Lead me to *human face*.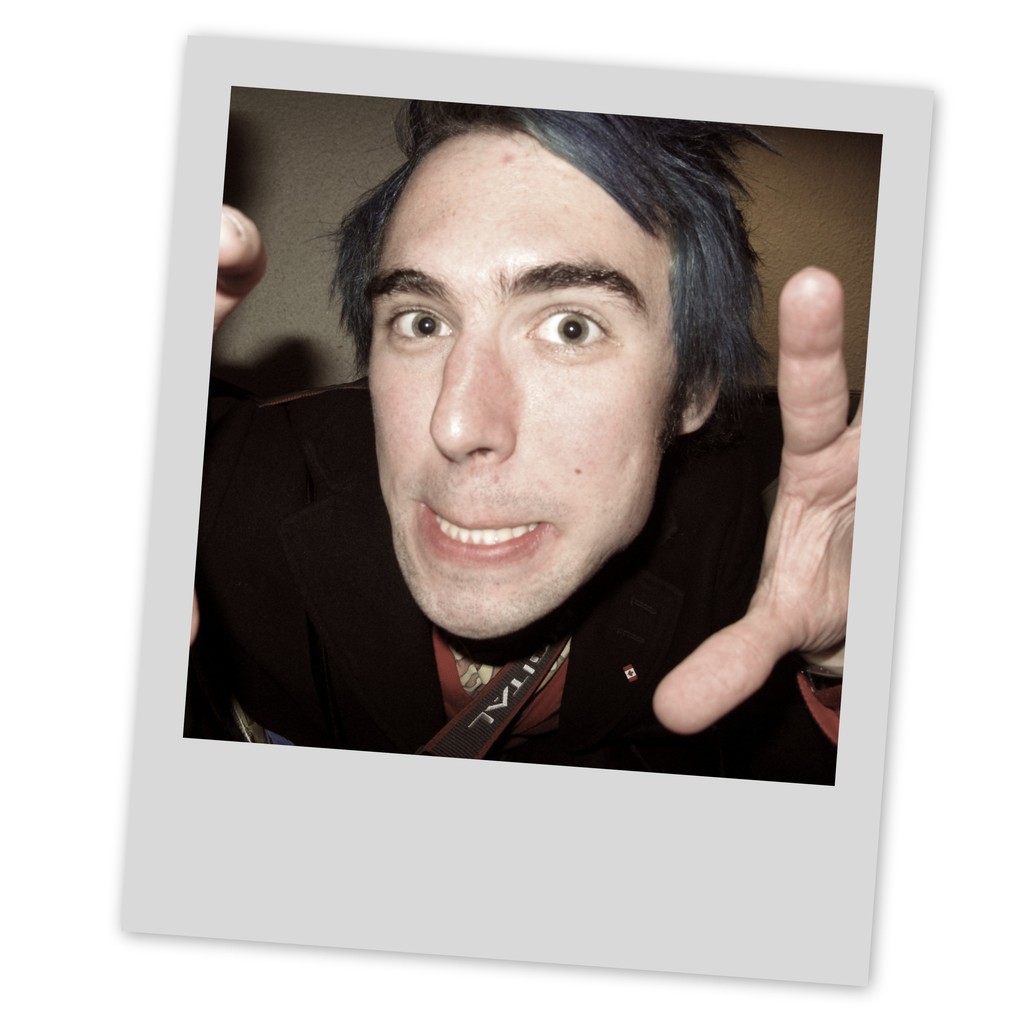
Lead to detection(362, 146, 685, 650).
